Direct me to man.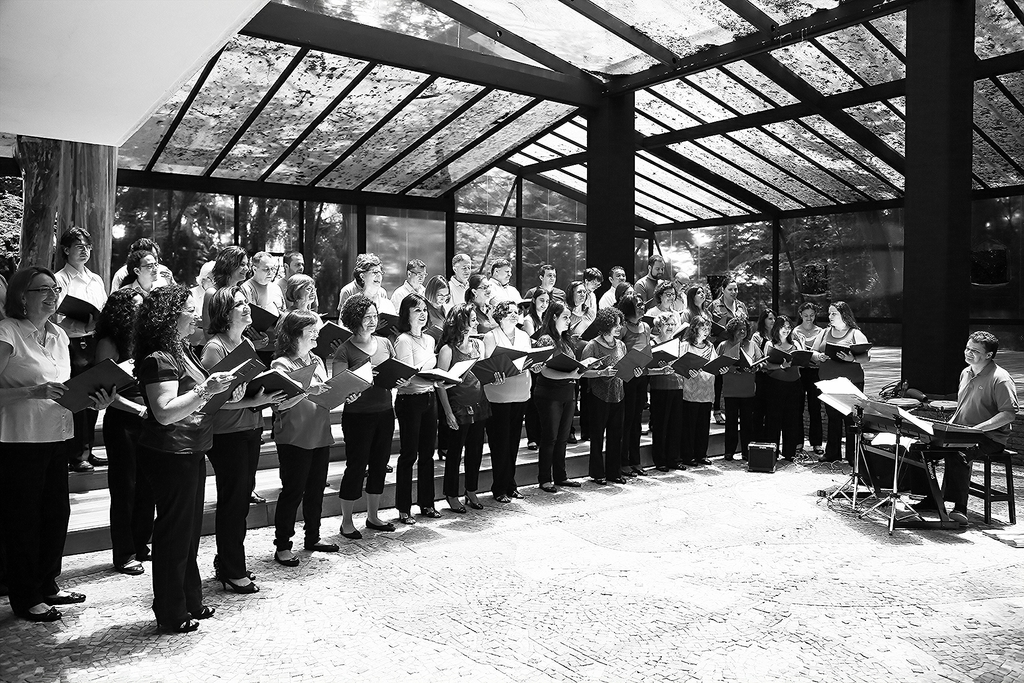
Direction: 391:257:427:315.
